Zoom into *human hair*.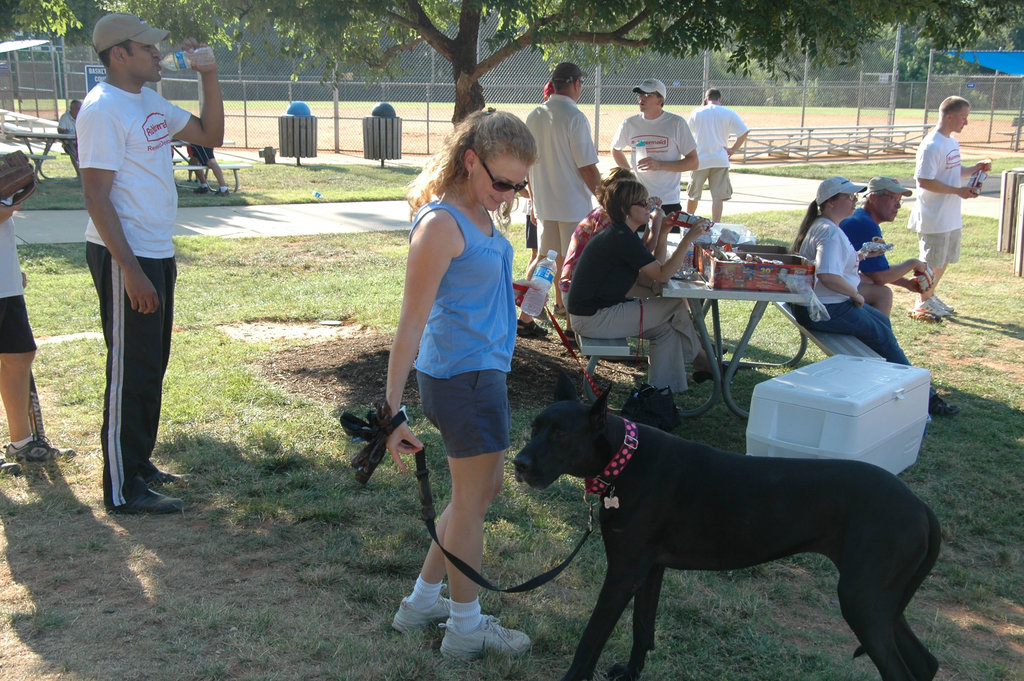
Zoom target: 937 94 971 120.
